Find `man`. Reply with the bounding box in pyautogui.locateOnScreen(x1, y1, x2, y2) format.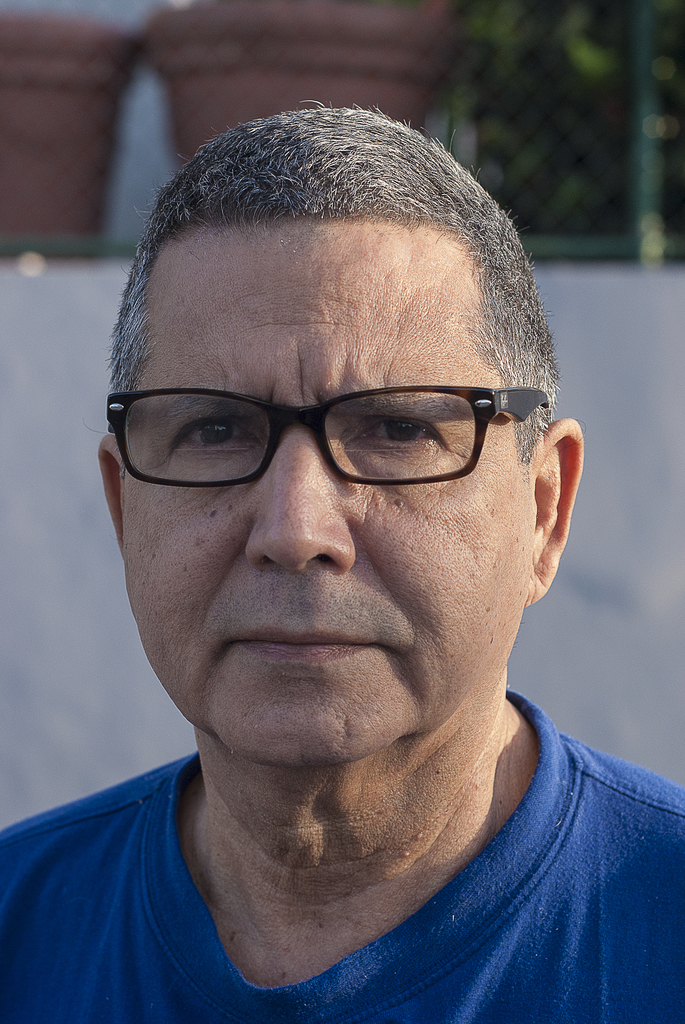
pyautogui.locateOnScreen(0, 83, 684, 1023).
